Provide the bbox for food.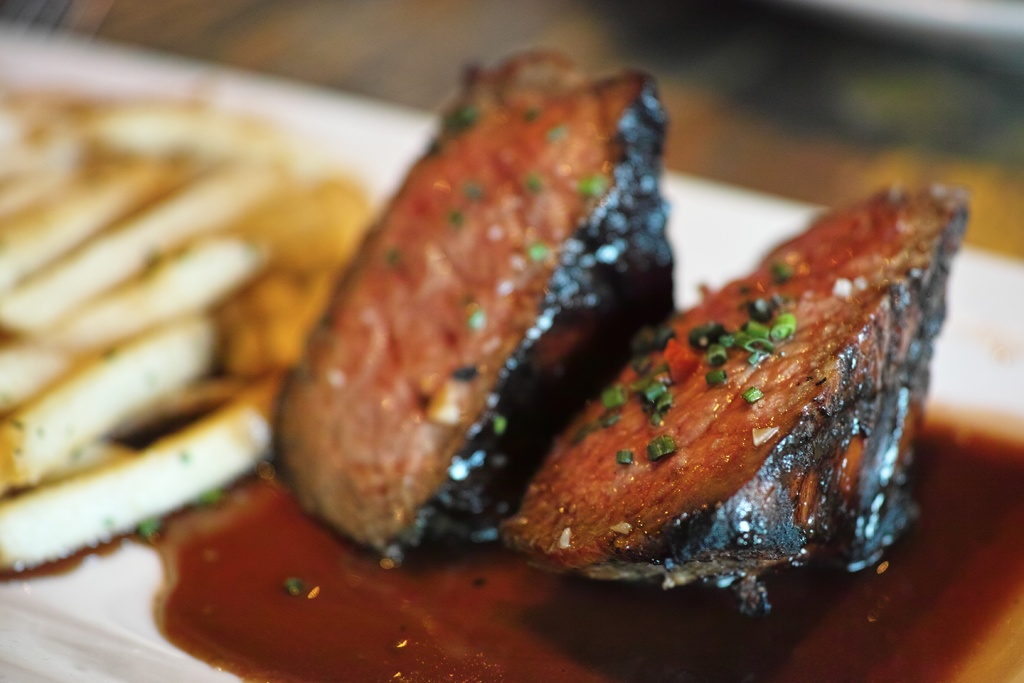
0 90 386 583.
